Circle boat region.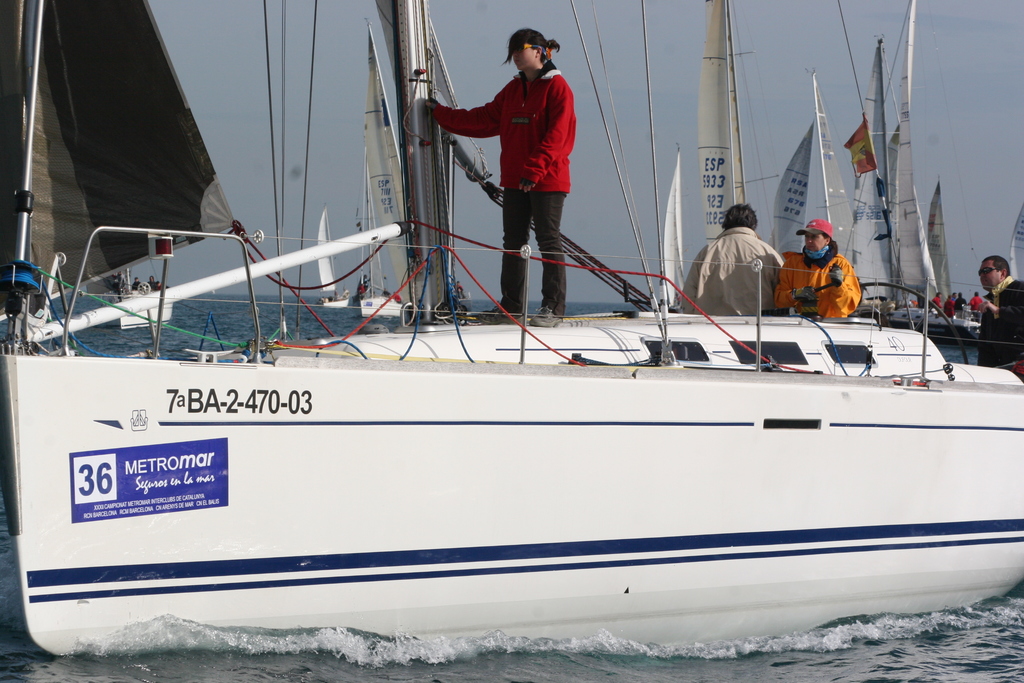
Region: bbox(1, 117, 1001, 636).
